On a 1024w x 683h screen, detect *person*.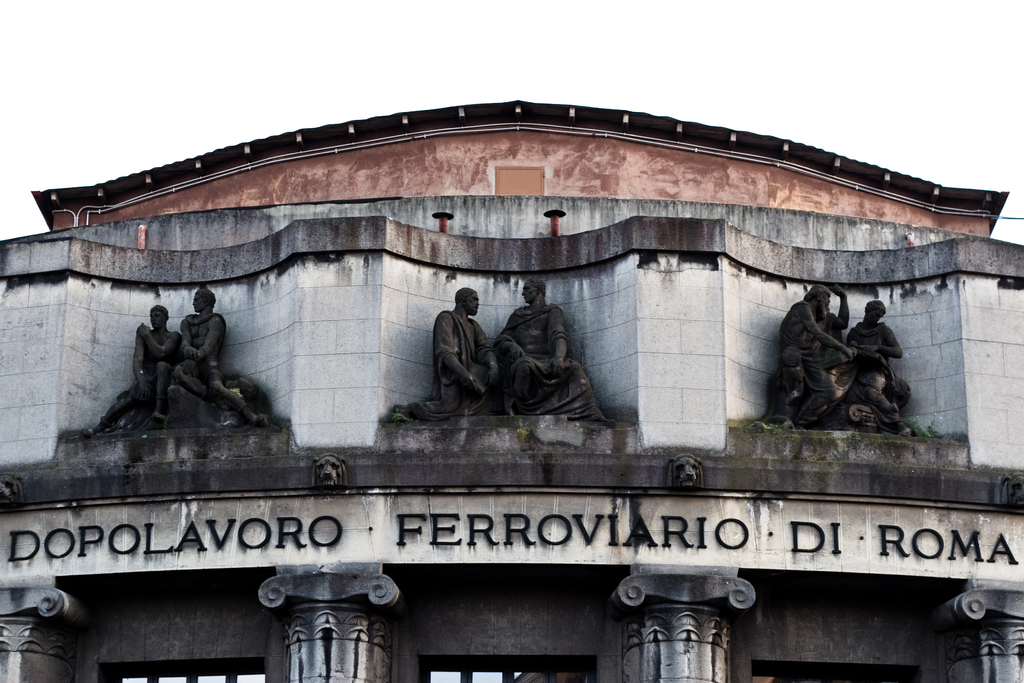
492, 272, 611, 425.
